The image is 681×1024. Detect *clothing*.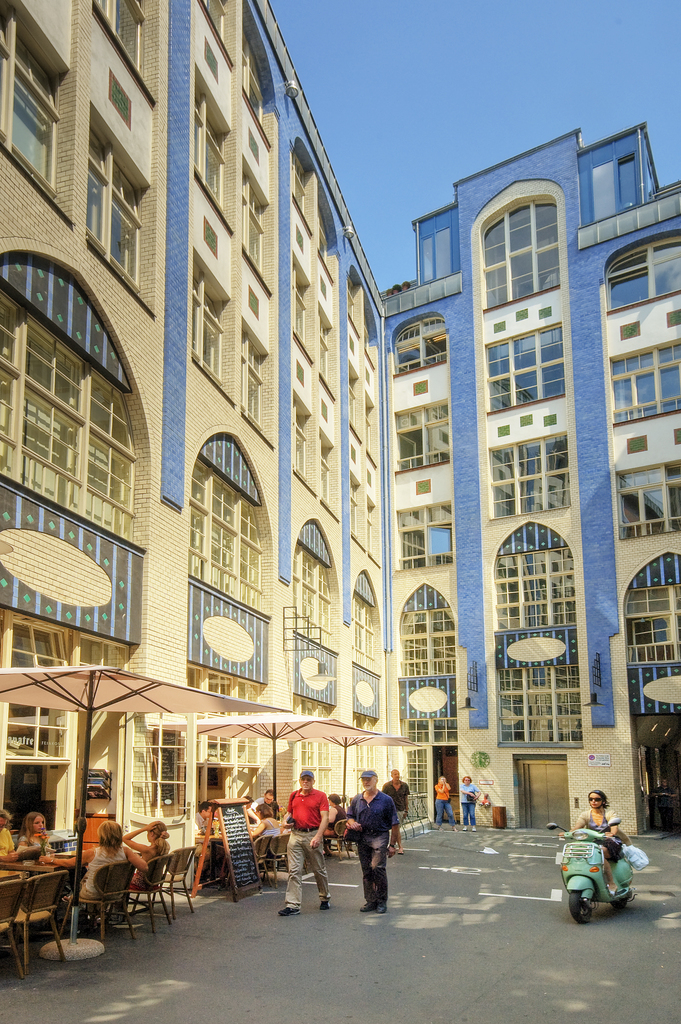
Detection: (x1=278, y1=787, x2=335, y2=911).
